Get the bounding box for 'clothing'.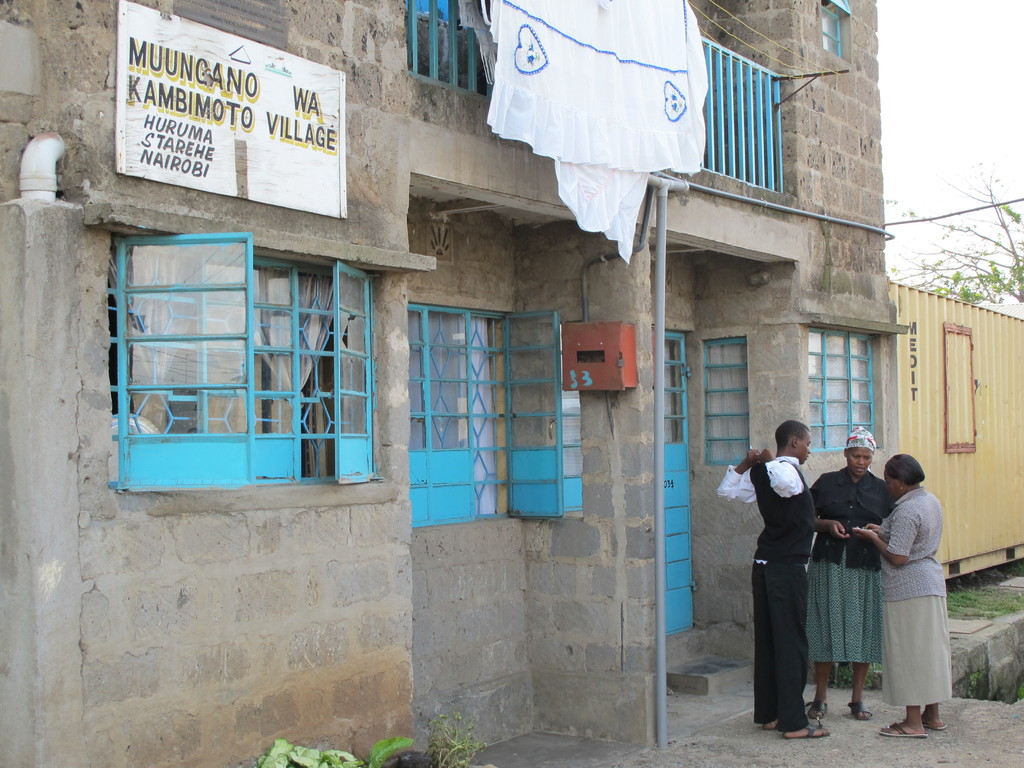
l=807, t=547, r=883, b=662.
